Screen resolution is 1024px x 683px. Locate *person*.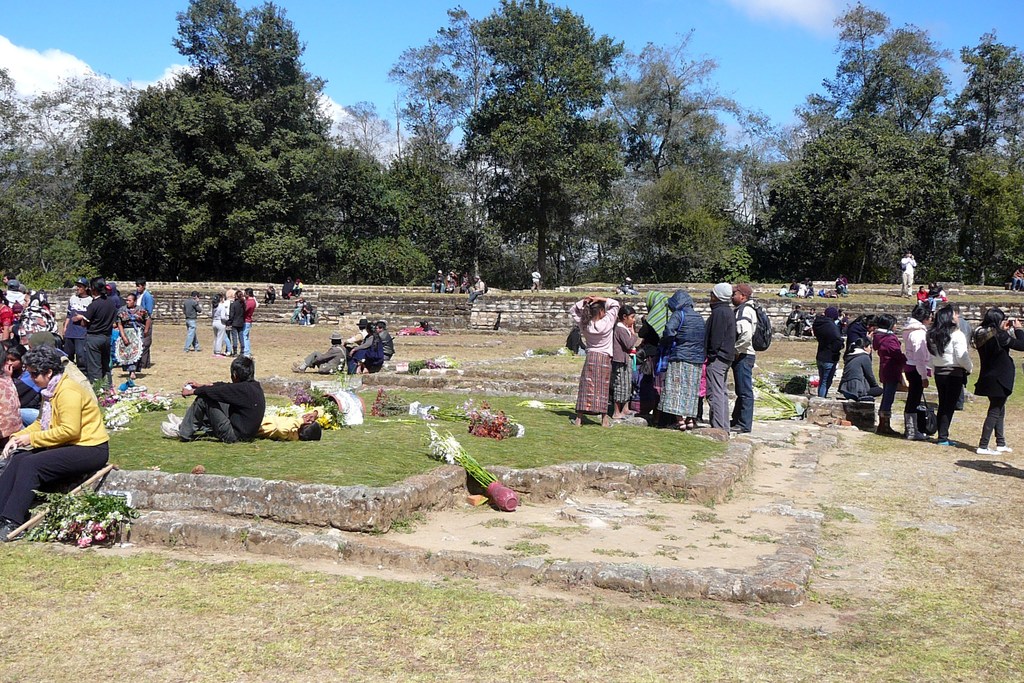
select_region(897, 251, 920, 295).
